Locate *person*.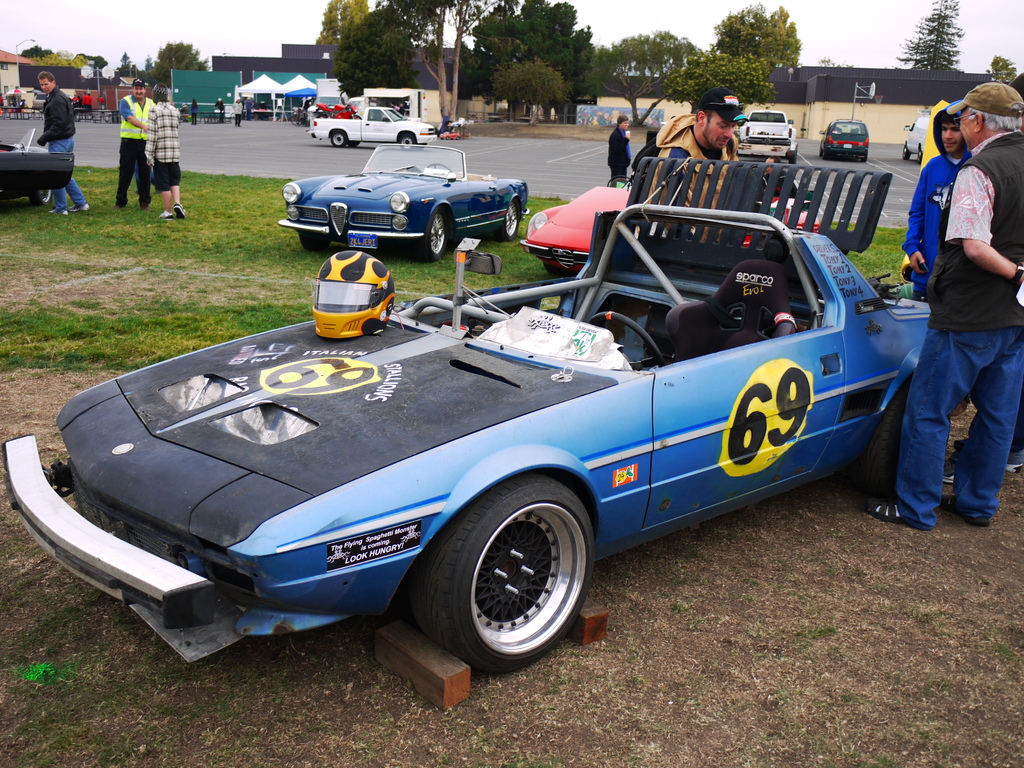
Bounding box: bbox=(141, 94, 189, 216).
